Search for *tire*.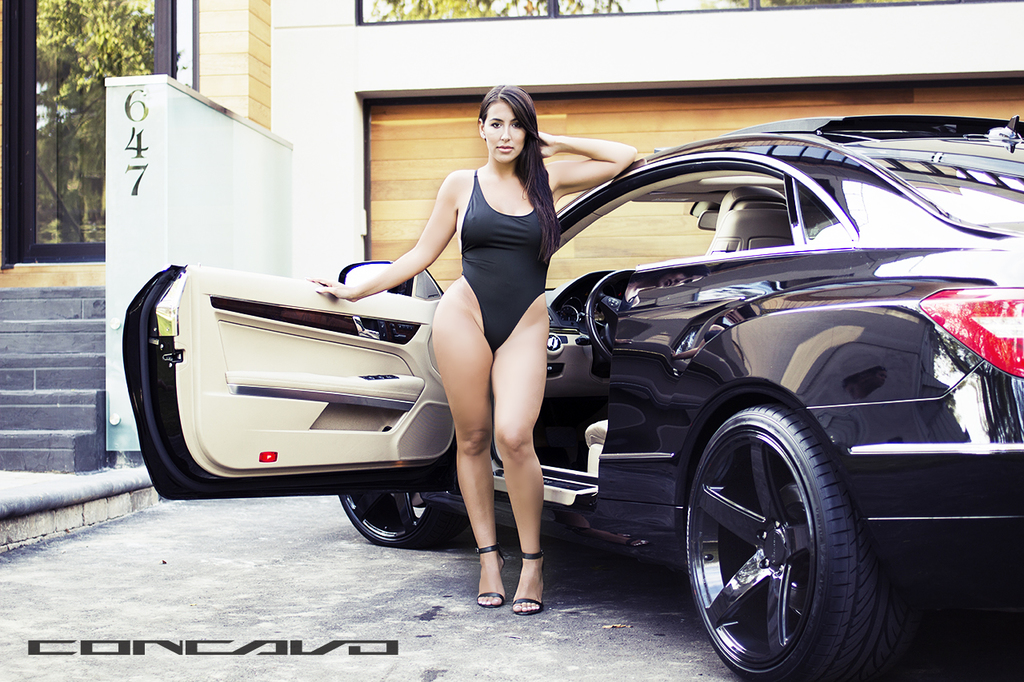
Found at {"left": 684, "top": 371, "right": 882, "bottom": 675}.
